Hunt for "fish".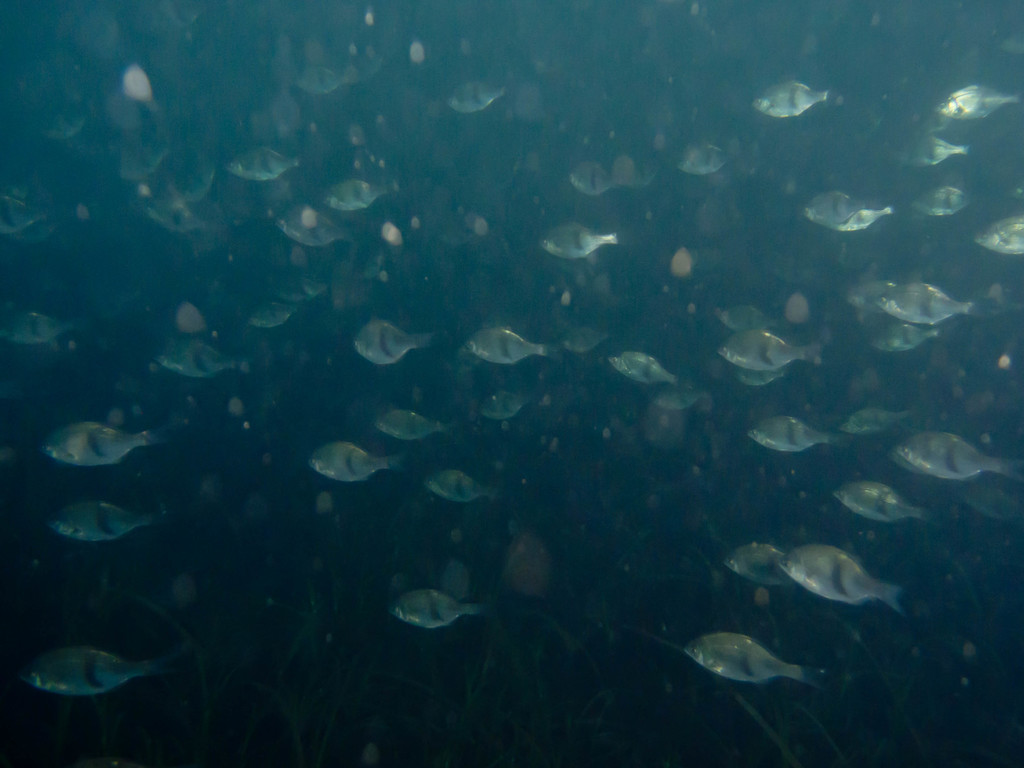
Hunted down at bbox=(326, 177, 396, 209).
